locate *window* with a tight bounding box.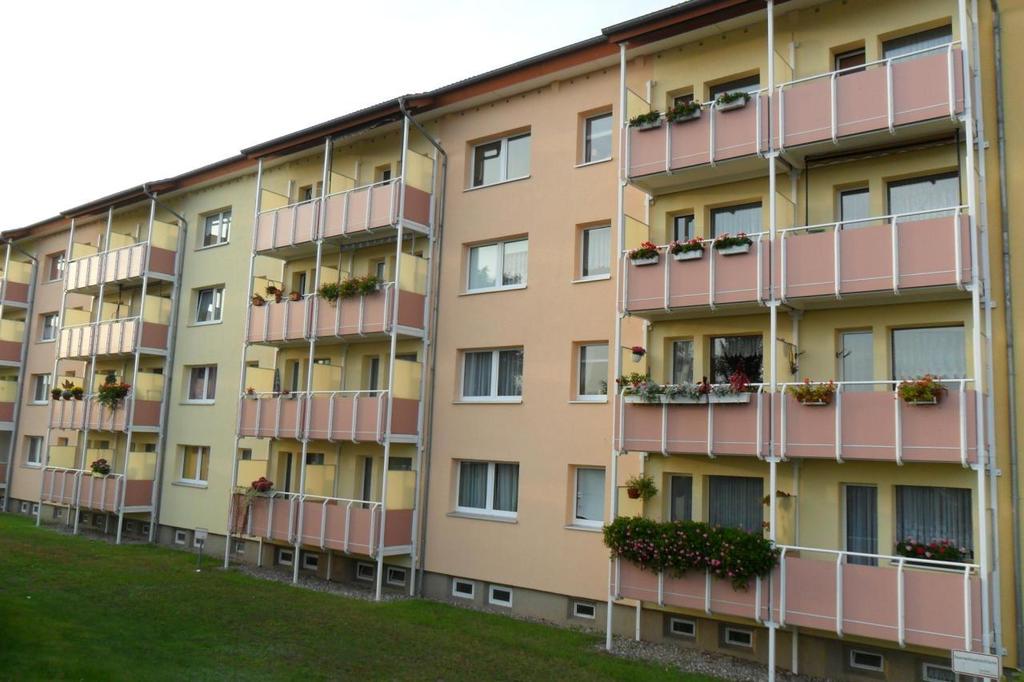
470, 139, 530, 185.
